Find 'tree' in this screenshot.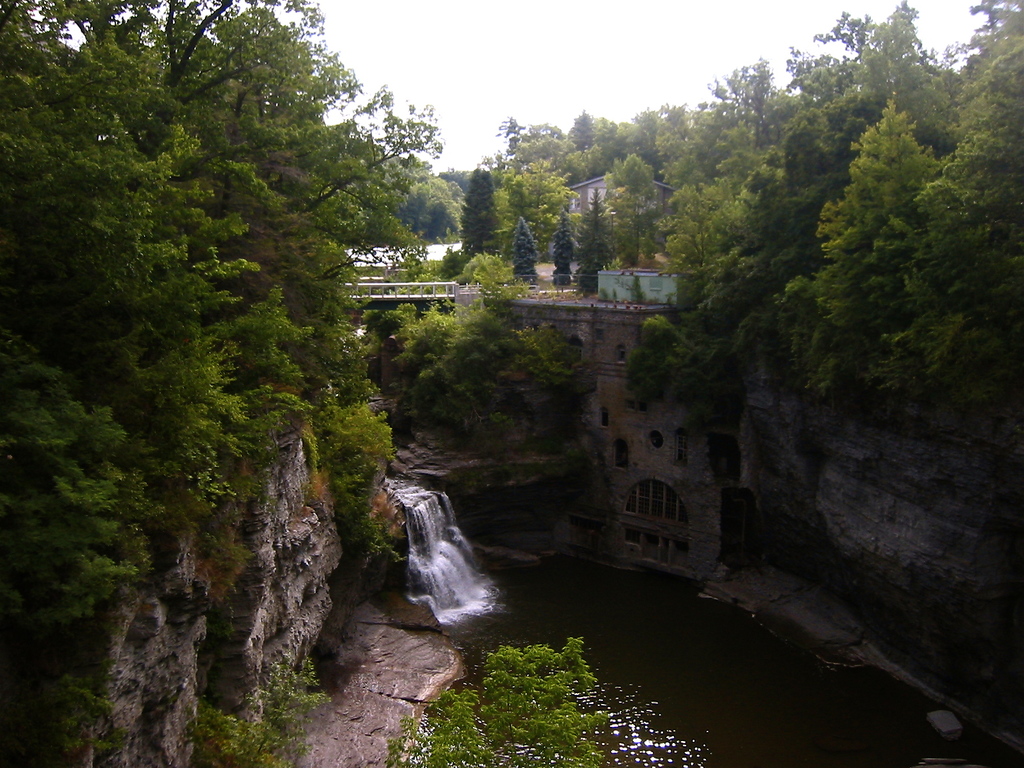
The bounding box for 'tree' is (495, 0, 1023, 423).
